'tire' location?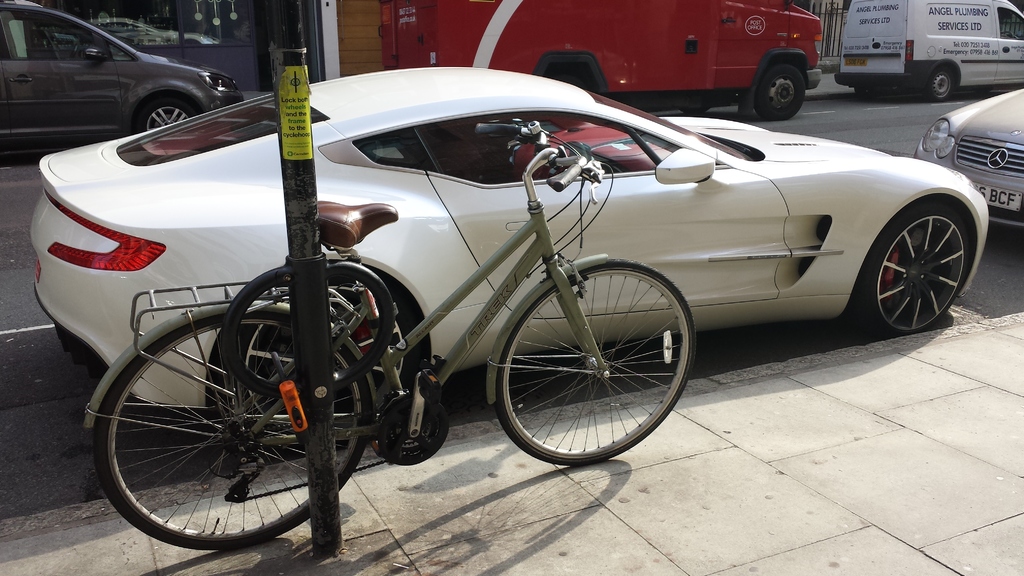
[136,100,196,135]
